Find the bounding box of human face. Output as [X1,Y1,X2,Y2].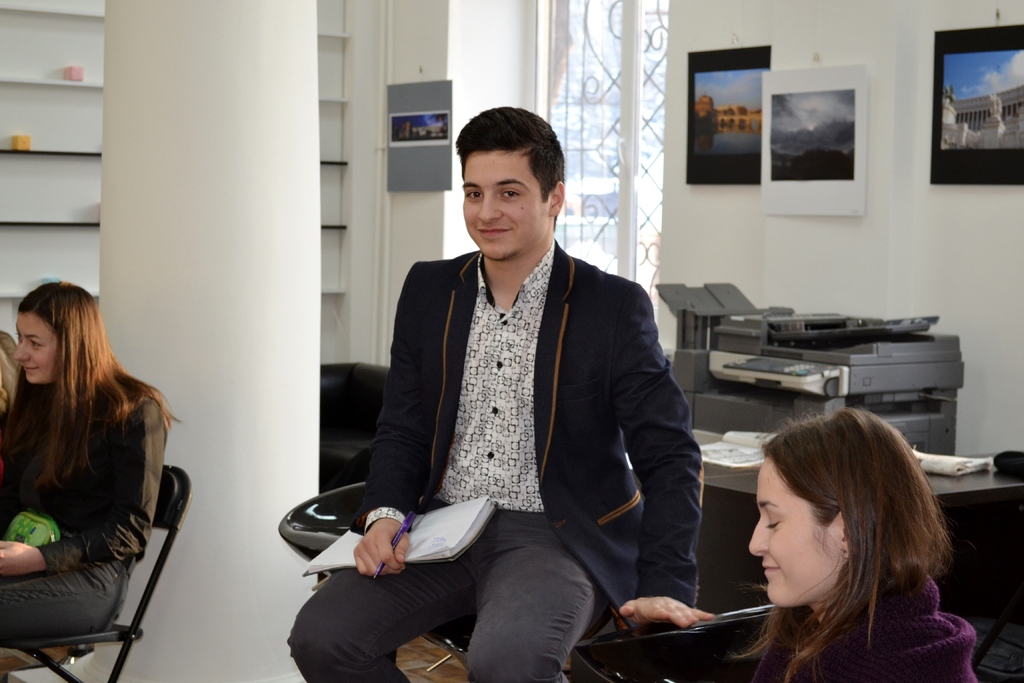
[772,448,946,637].
